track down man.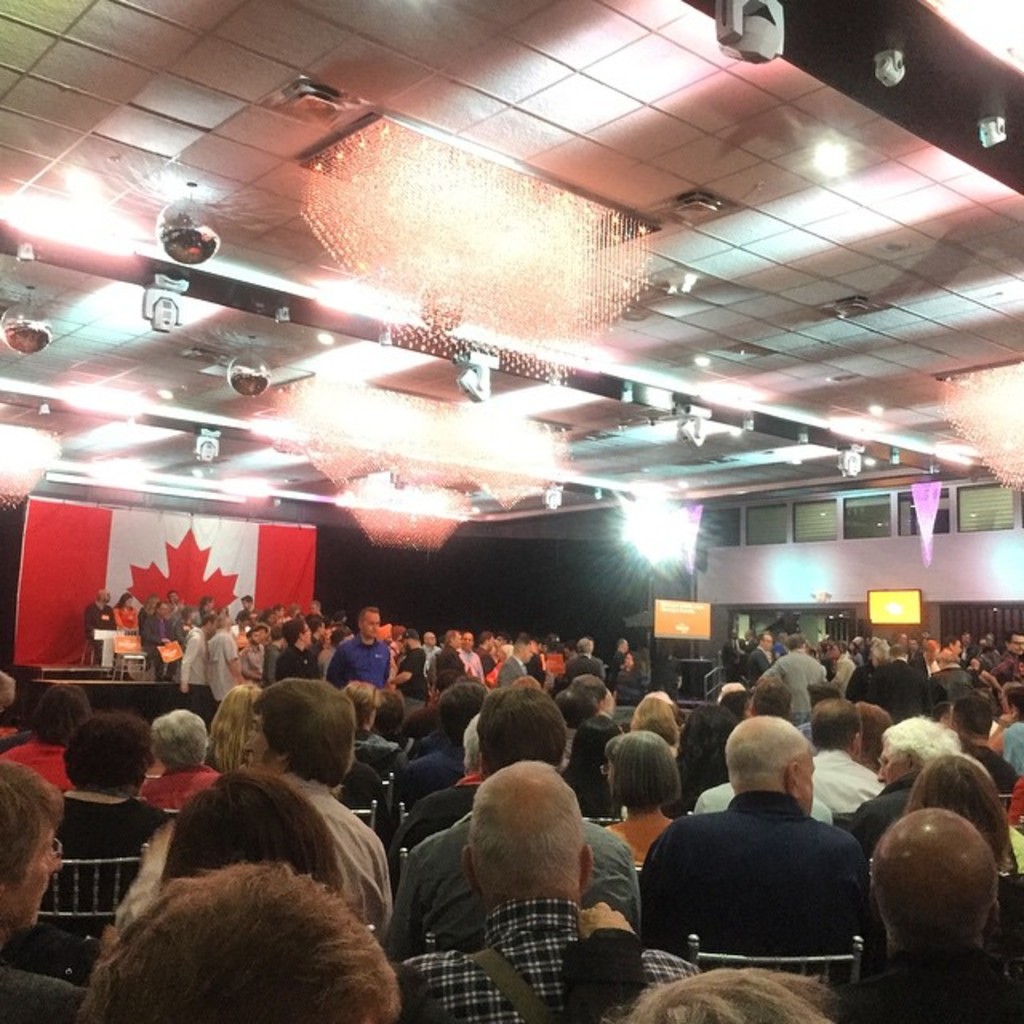
Tracked to box(133, 701, 206, 821).
